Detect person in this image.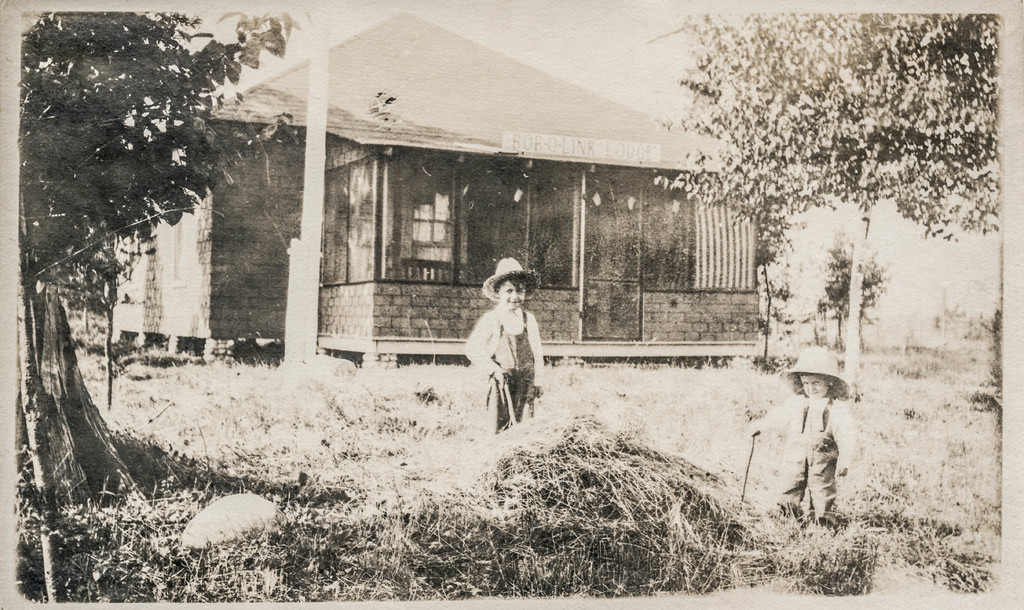
Detection: detection(467, 254, 543, 438).
